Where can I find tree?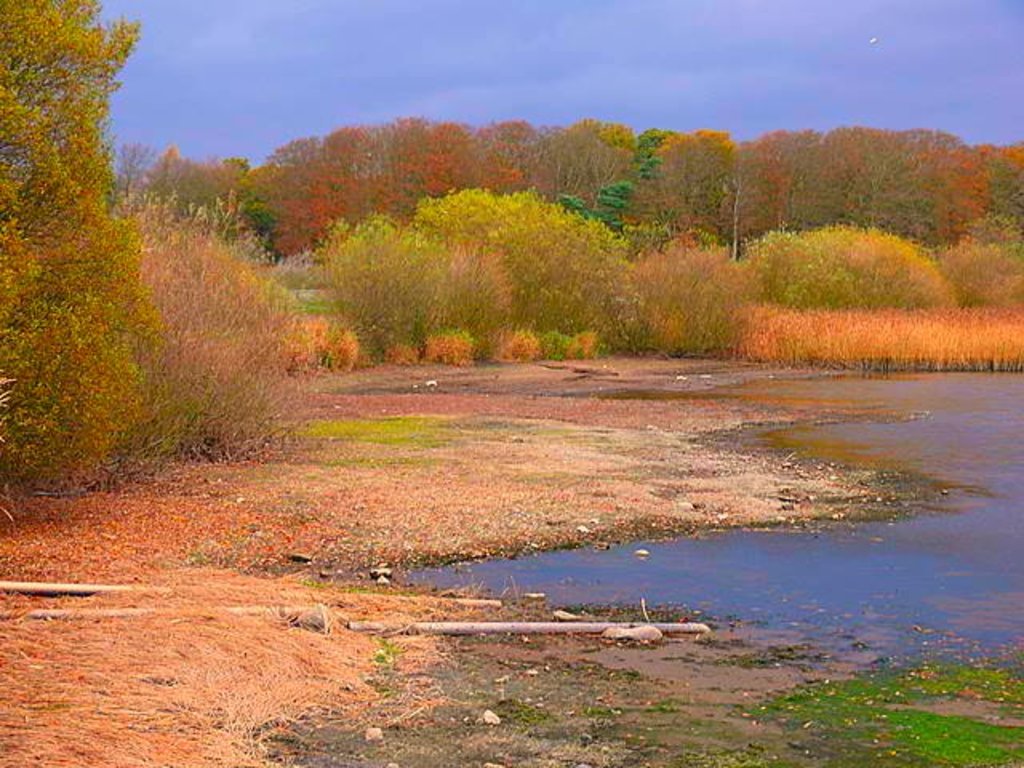
You can find it at rect(158, 141, 318, 469).
